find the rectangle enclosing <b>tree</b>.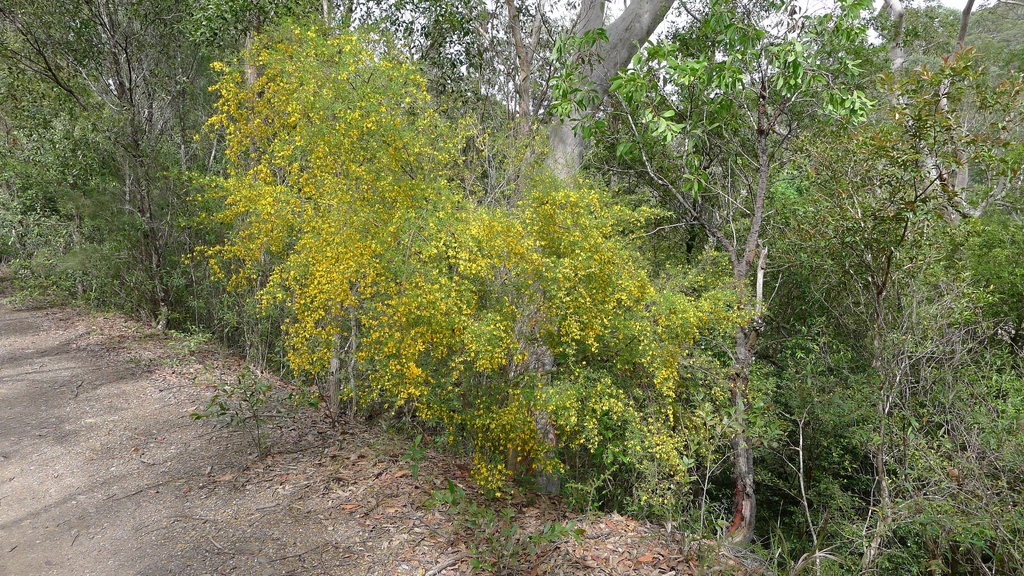
bbox=[439, 0, 569, 221].
